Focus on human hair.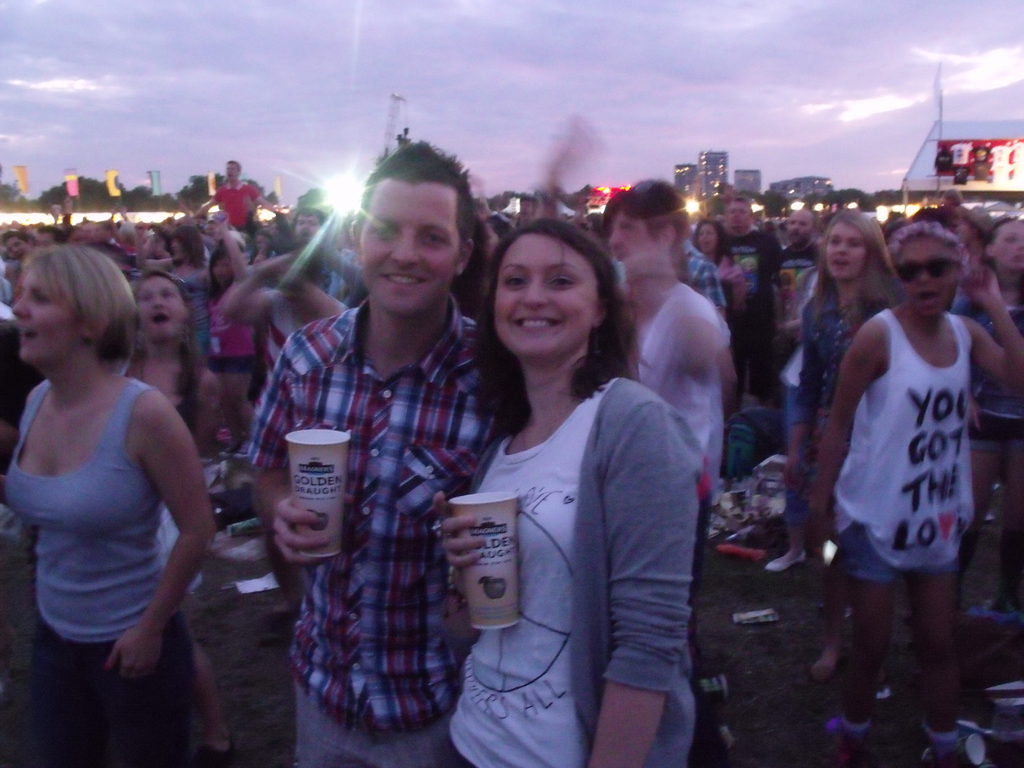
Focused at detection(892, 223, 970, 282).
